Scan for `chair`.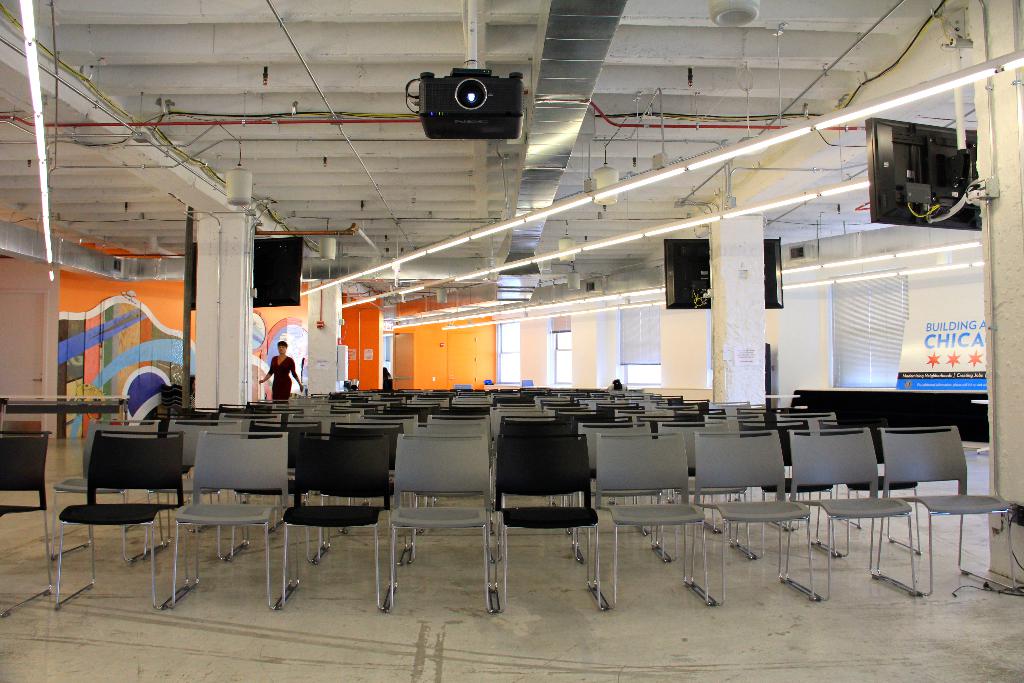
Scan result: <region>380, 433, 492, 613</region>.
